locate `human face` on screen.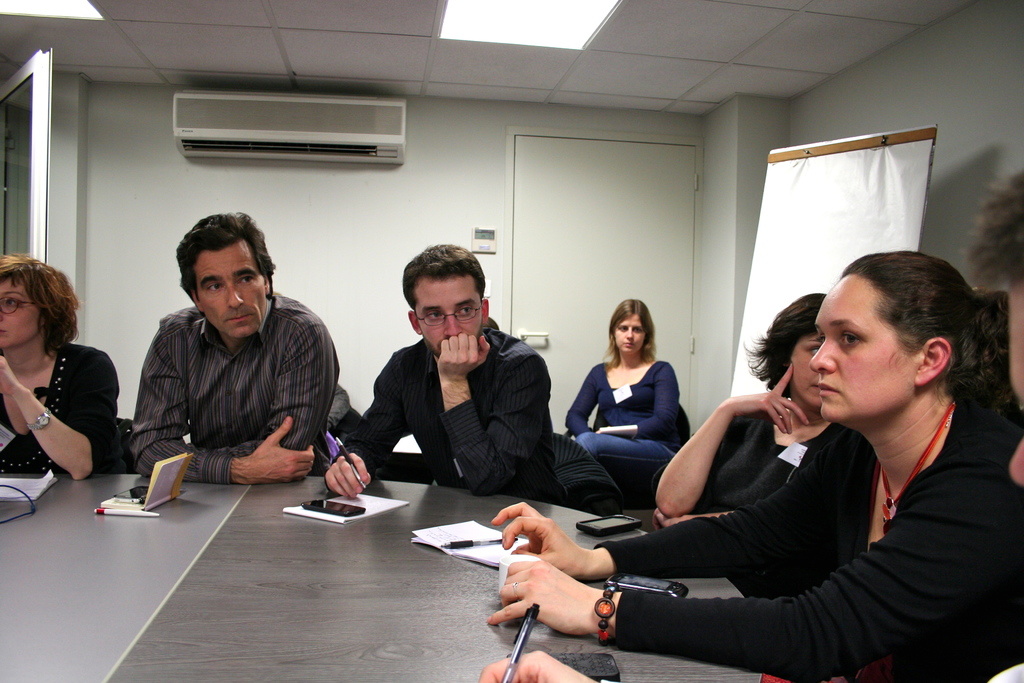
On screen at region(414, 278, 481, 356).
